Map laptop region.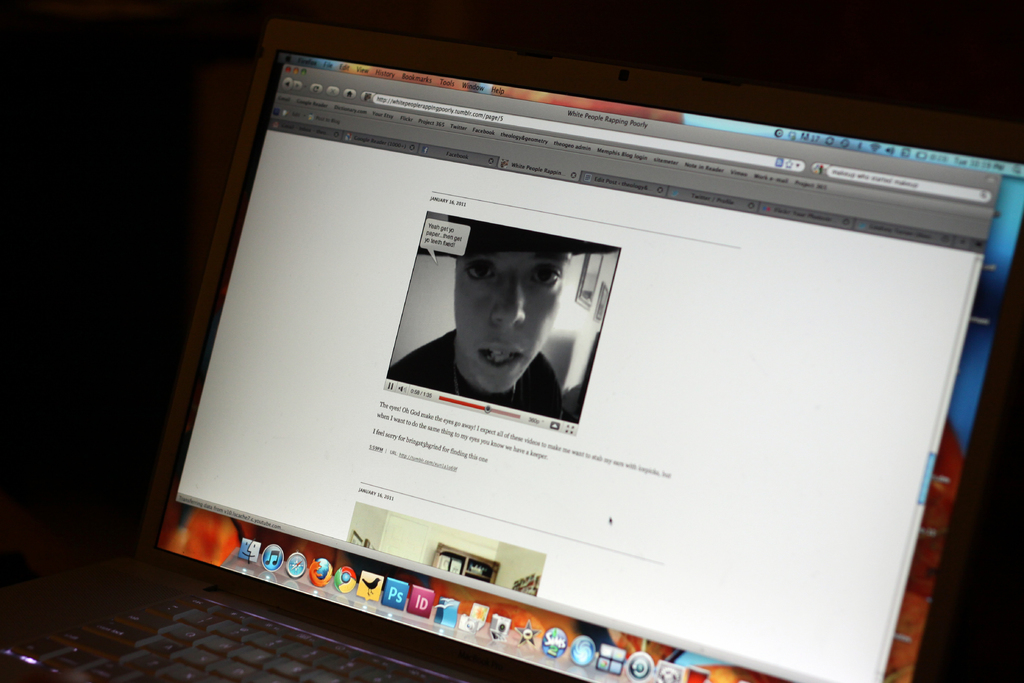
Mapped to BBox(116, 24, 1015, 682).
